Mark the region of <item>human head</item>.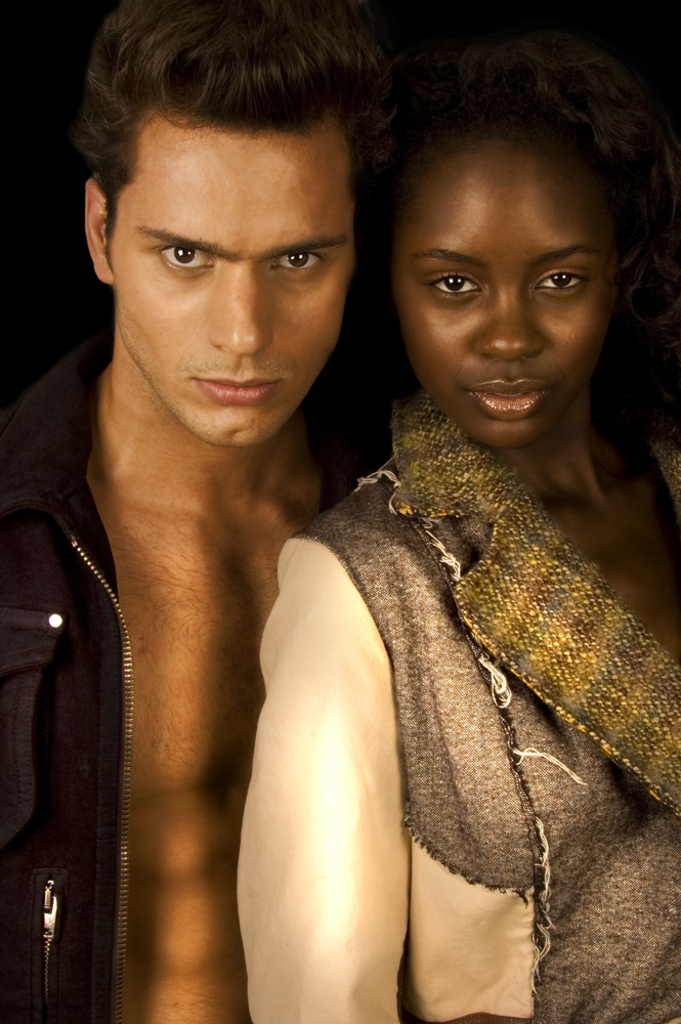
Region: bbox=(377, 42, 657, 449).
